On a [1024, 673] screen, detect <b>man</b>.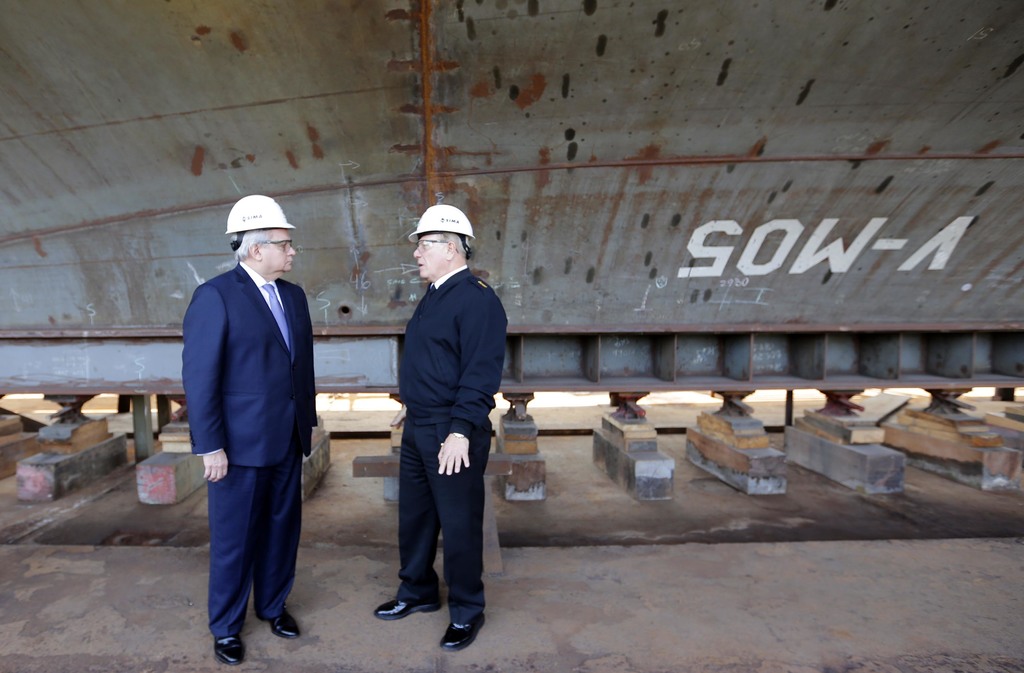
373, 198, 510, 642.
